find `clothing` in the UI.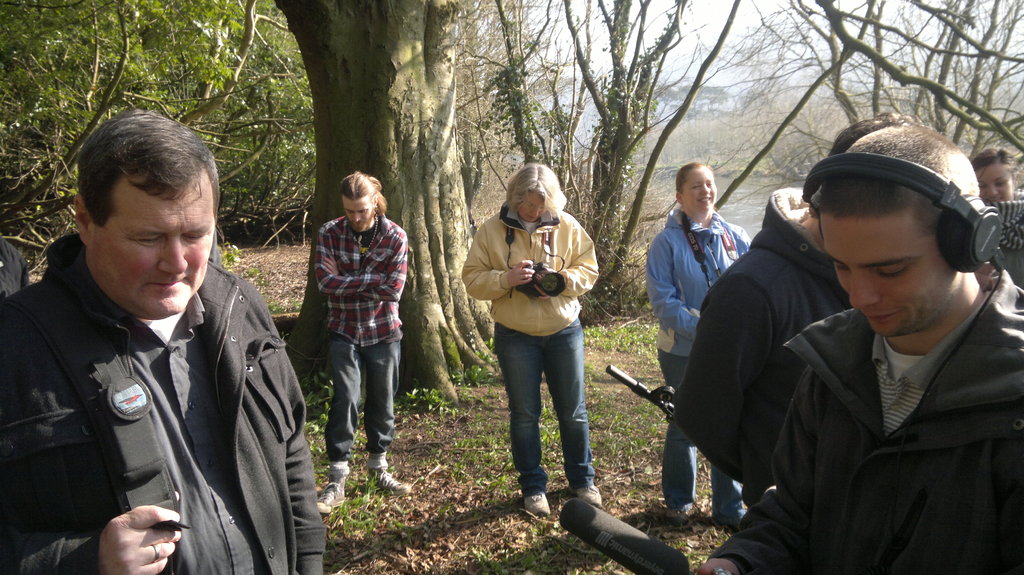
UI element at select_region(3, 234, 330, 574).
